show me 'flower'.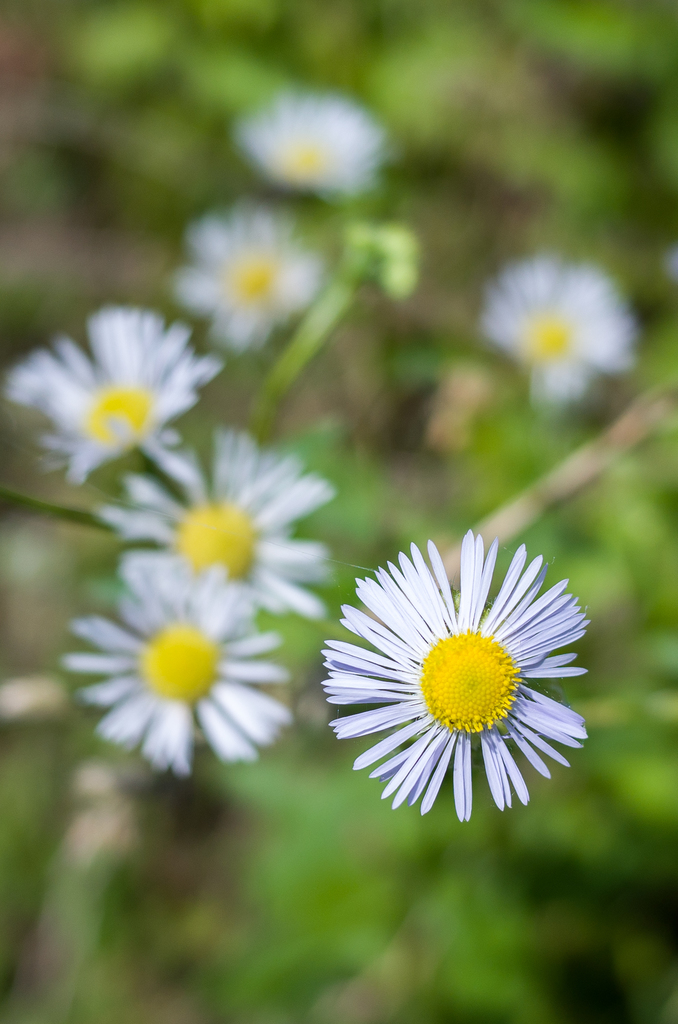
'flower' is here: (x1=0, y1=302, x2=220, y2=483).
